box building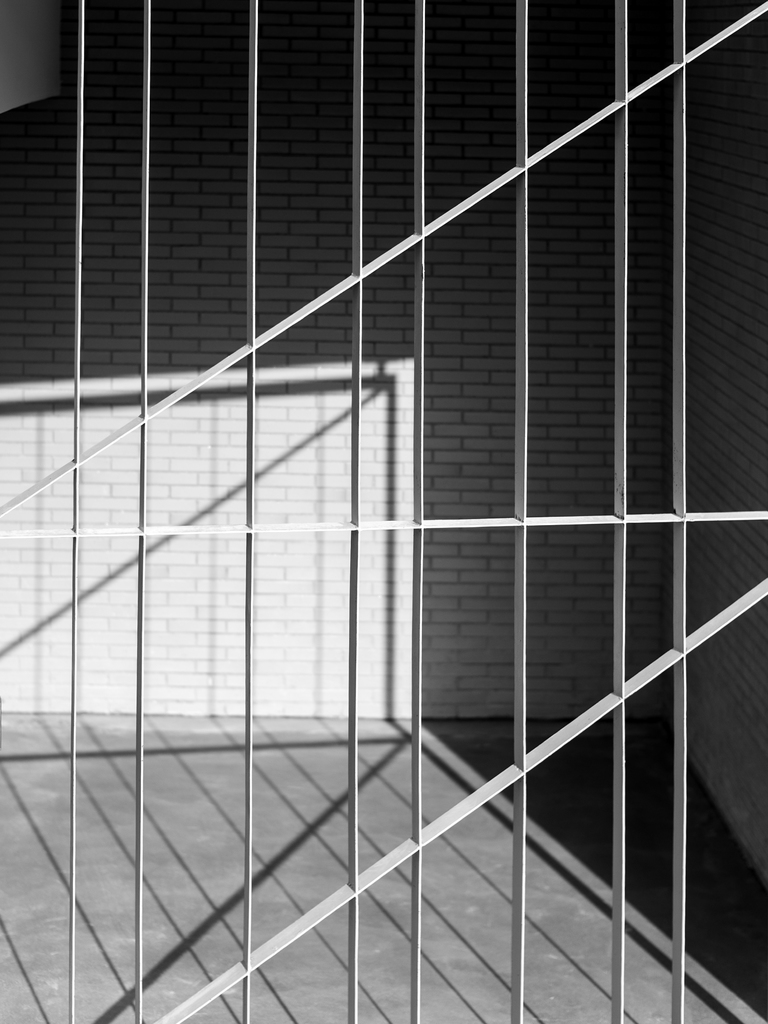
(x1=0, y1=0, x2=767, y2=1023)
